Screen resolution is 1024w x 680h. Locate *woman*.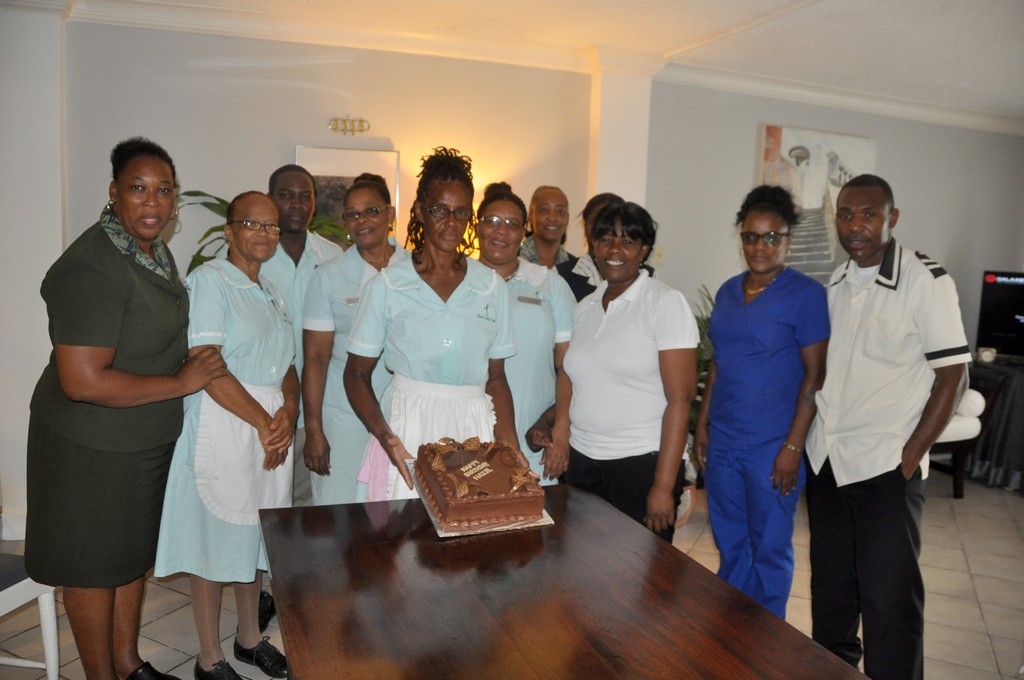
{"left": 505, "top": 181, "right": 581, "bottom": 298}.
